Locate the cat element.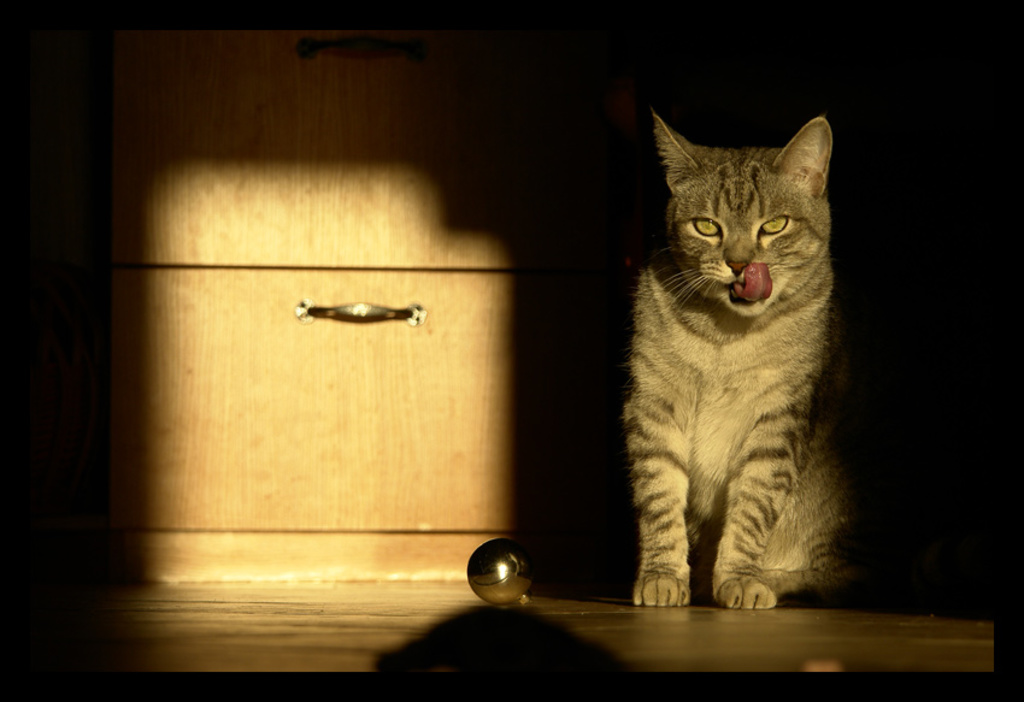
Element bbox: 616, 112, 902, 618.
